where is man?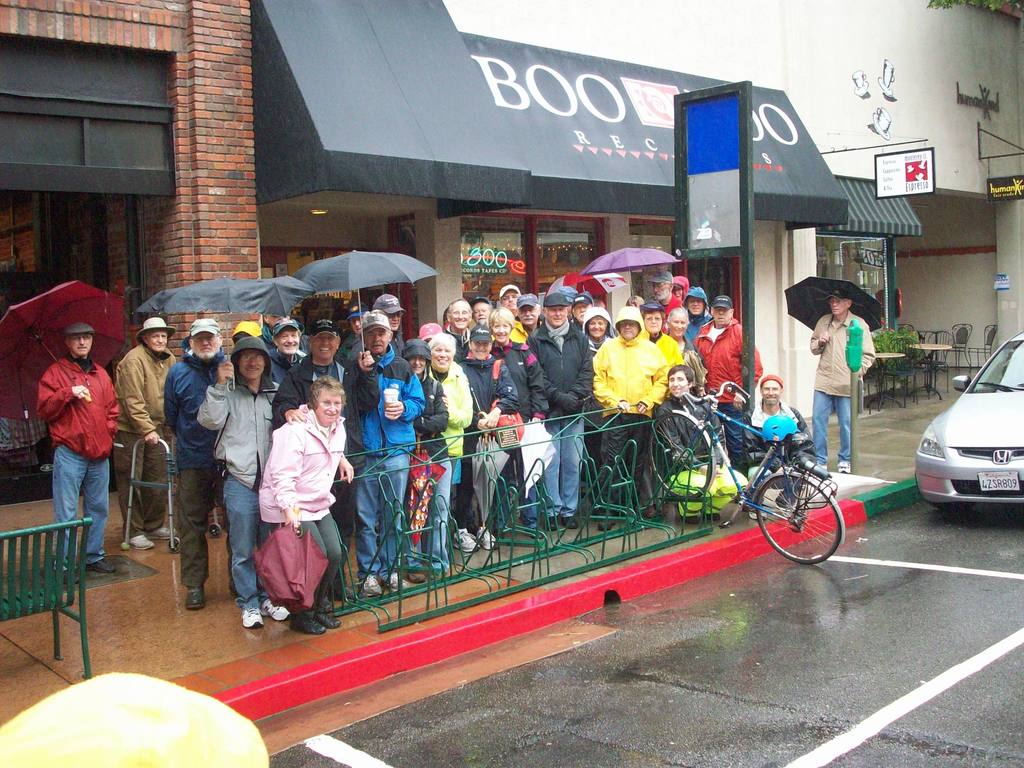
<bbox>591, 305, 670, 532</bbox>.
